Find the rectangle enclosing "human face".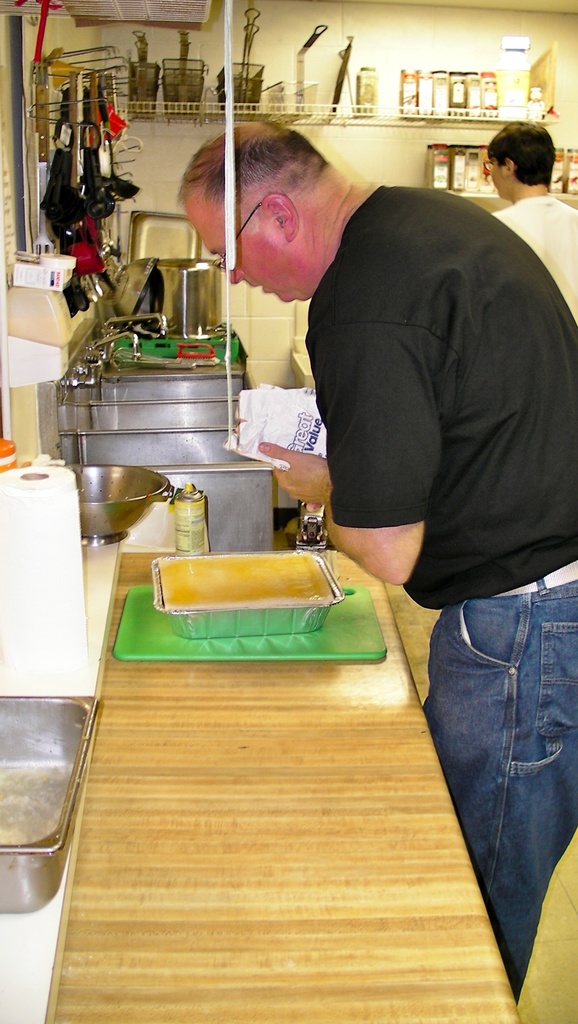
[x1=179, y1=211, x2=295, y2=305].
